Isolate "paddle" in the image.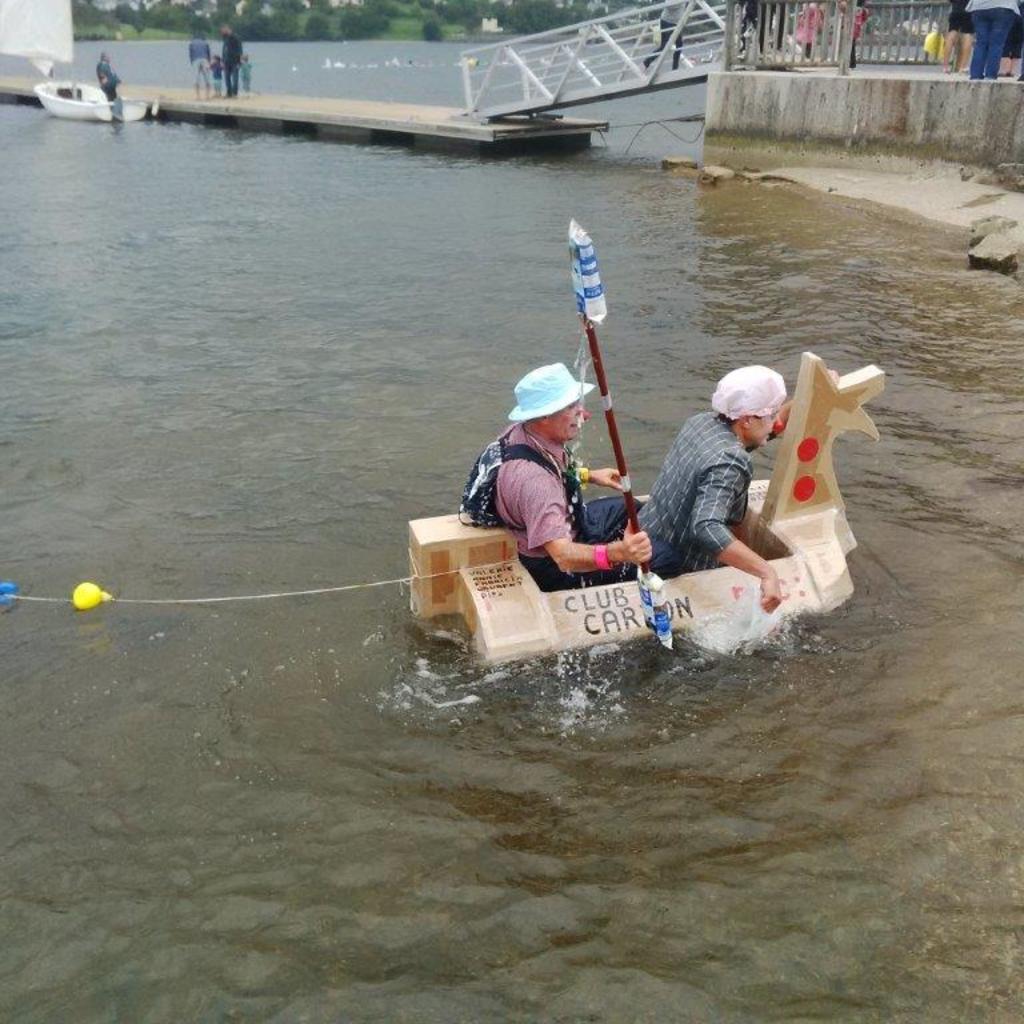
Isolated region: [561,216,673,648].
